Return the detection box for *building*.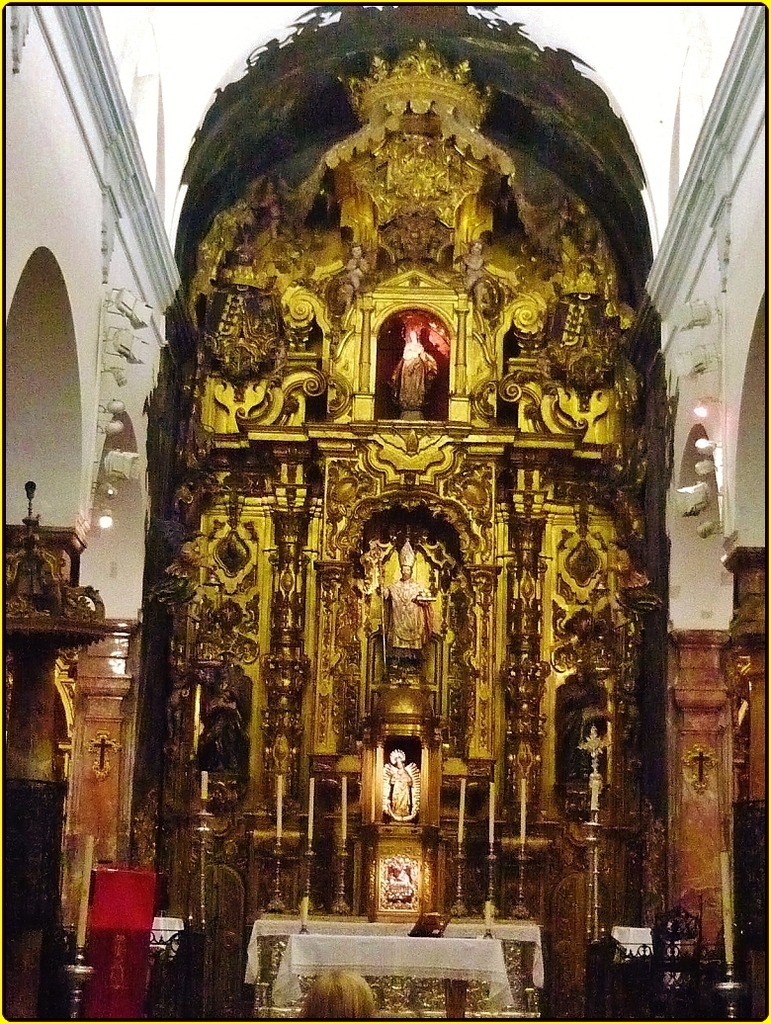
0:3:770:1023.
